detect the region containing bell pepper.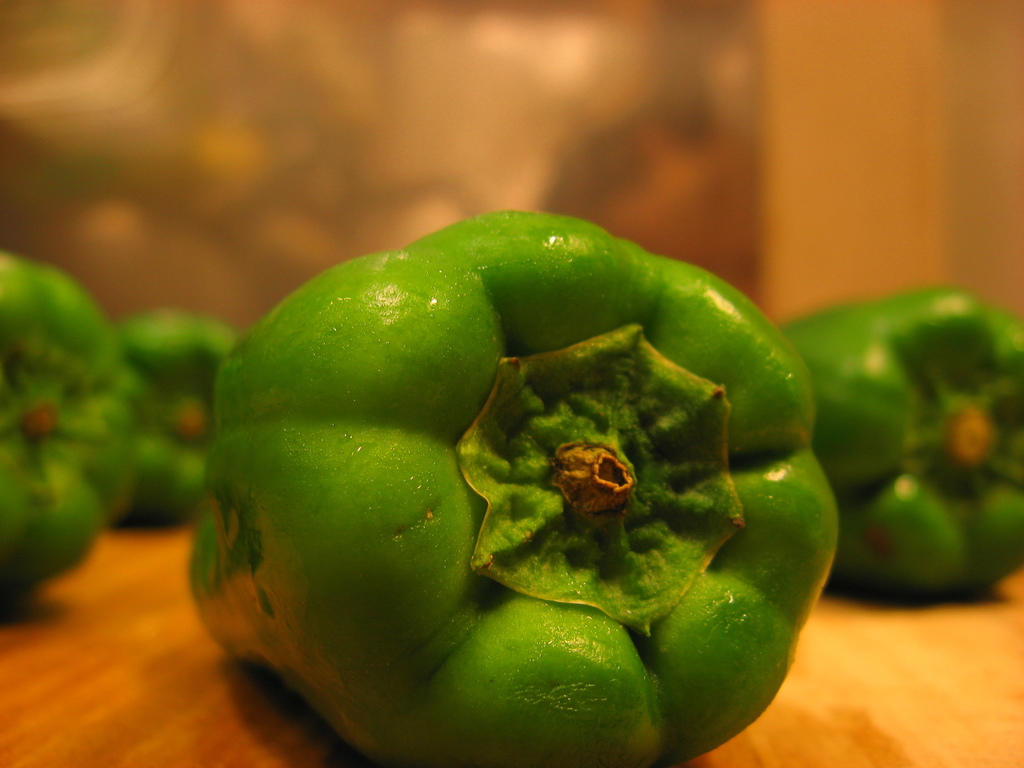
box=[0, 252, 134, 617].
